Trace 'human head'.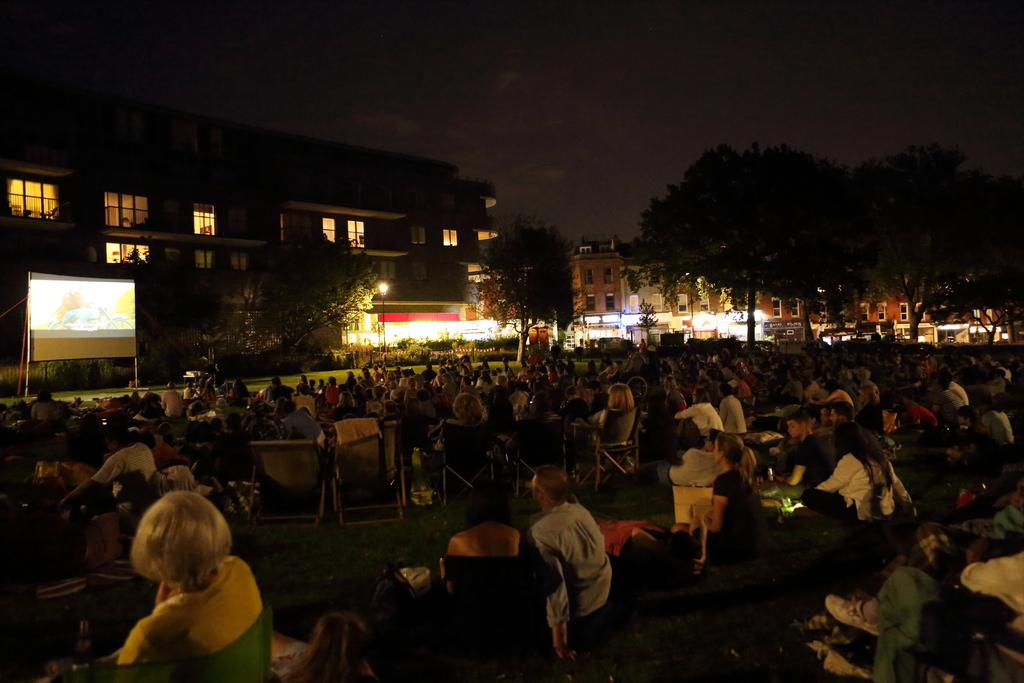
Traced to bbox=[608, 383, 632, 406].
